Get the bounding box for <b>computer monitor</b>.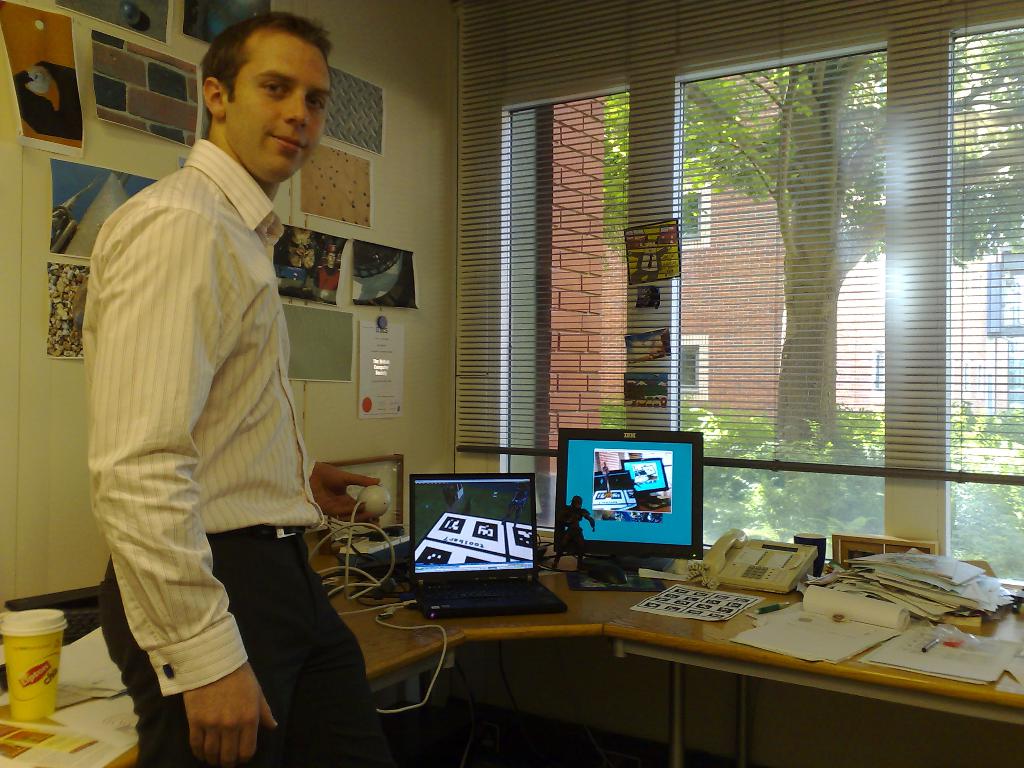
<bbox>556, 425, 706, 563</bbox>.
